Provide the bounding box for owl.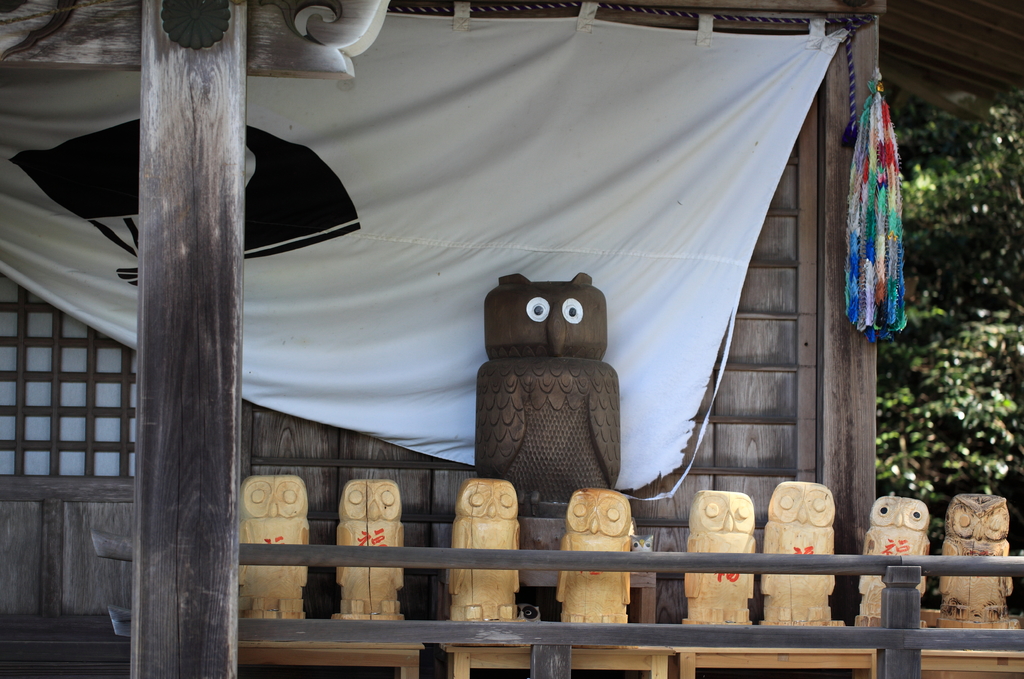
bbox(445, 479, 521, 630).
